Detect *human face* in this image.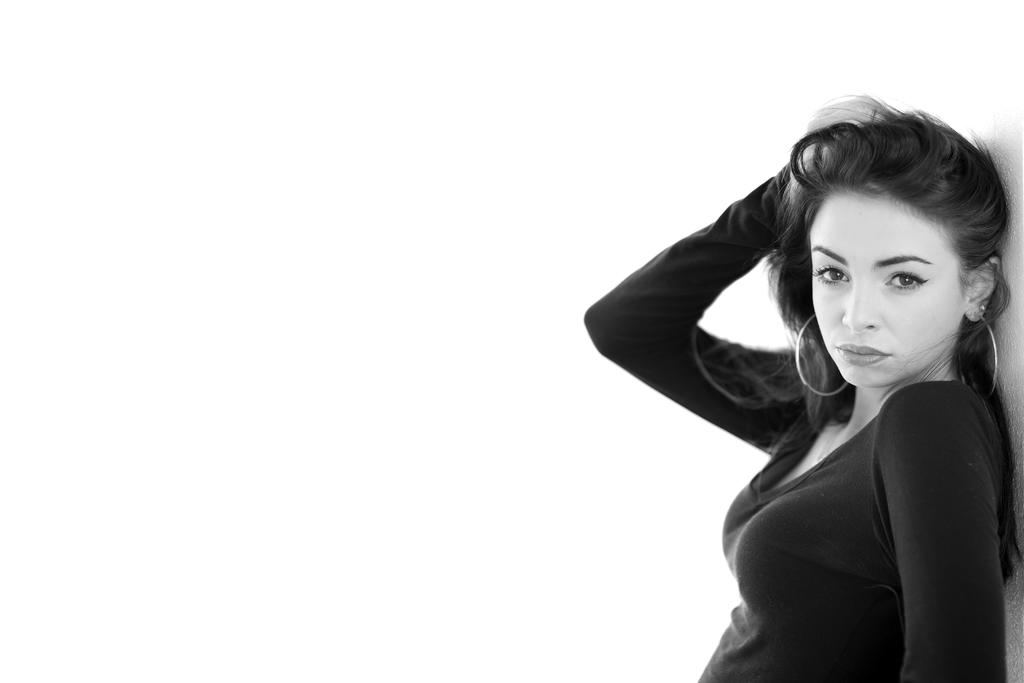
Detection: 808/181/963/387.
